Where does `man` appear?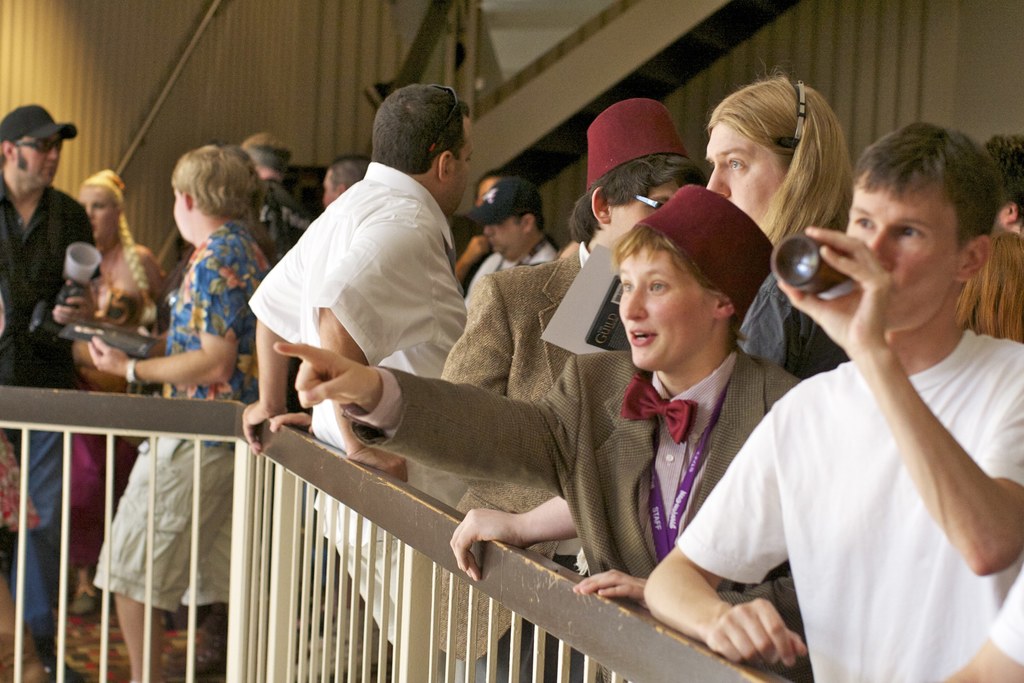
Appears at 237:85:487:682.
